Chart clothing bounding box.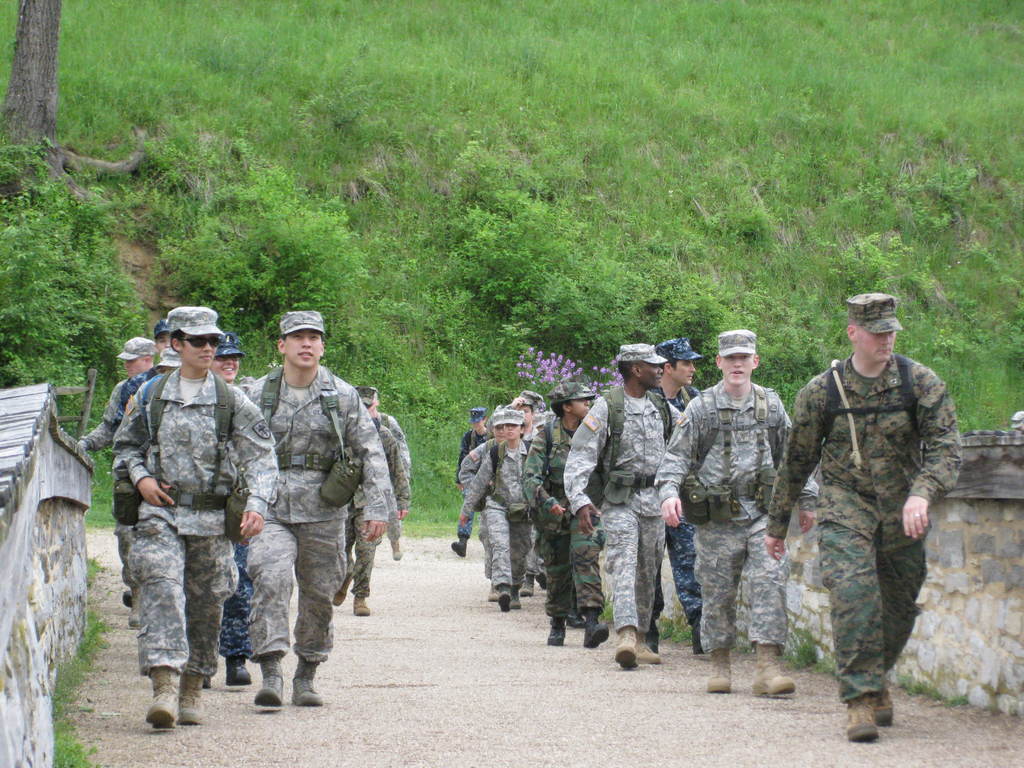
Charted: <region>459, 441, 532, 579</region>.
